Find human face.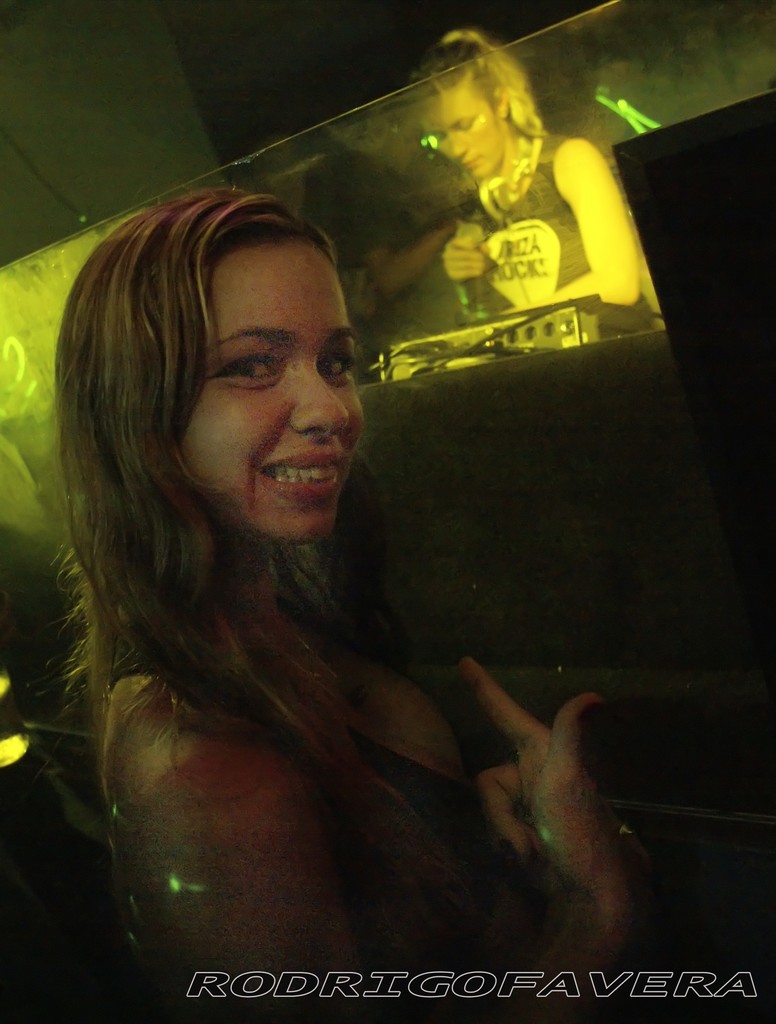
179/245/368/538.
